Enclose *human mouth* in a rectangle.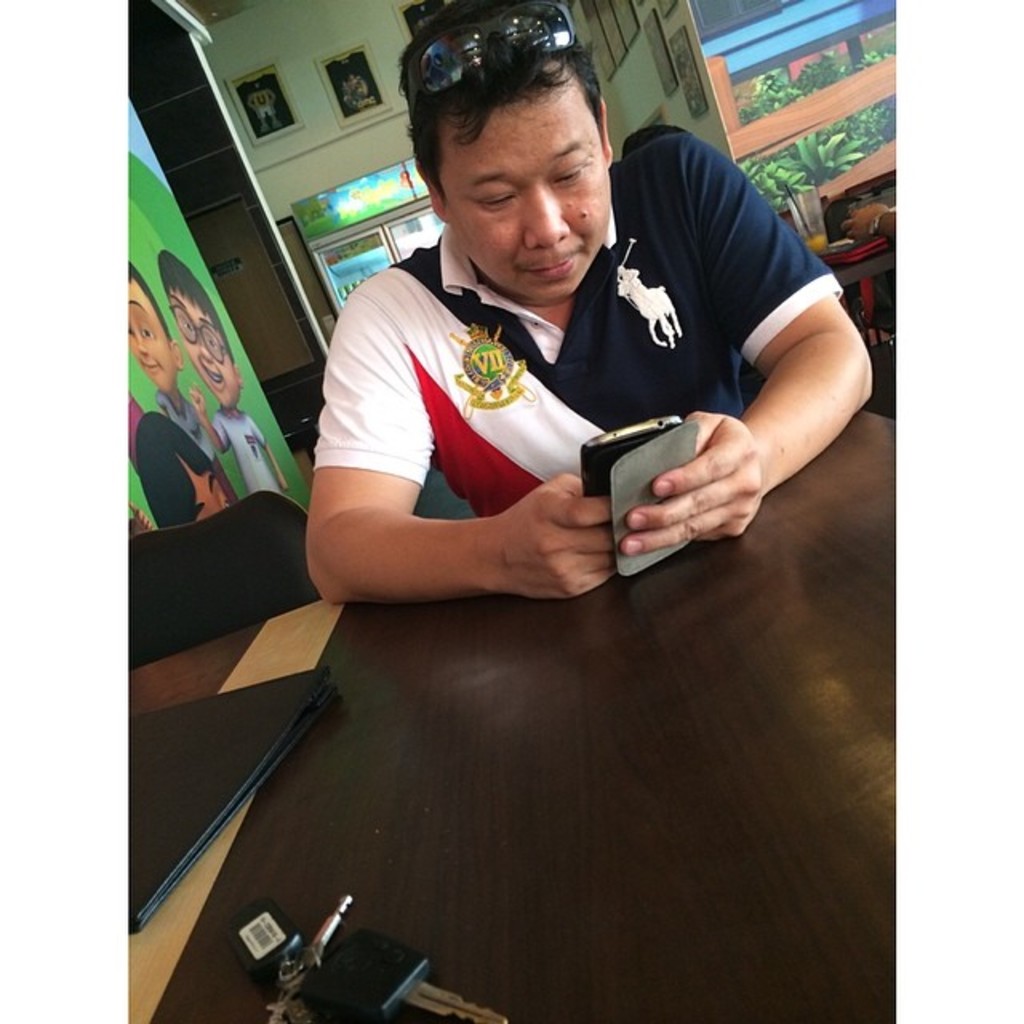
bbox=[525, 248, 579, 280].
